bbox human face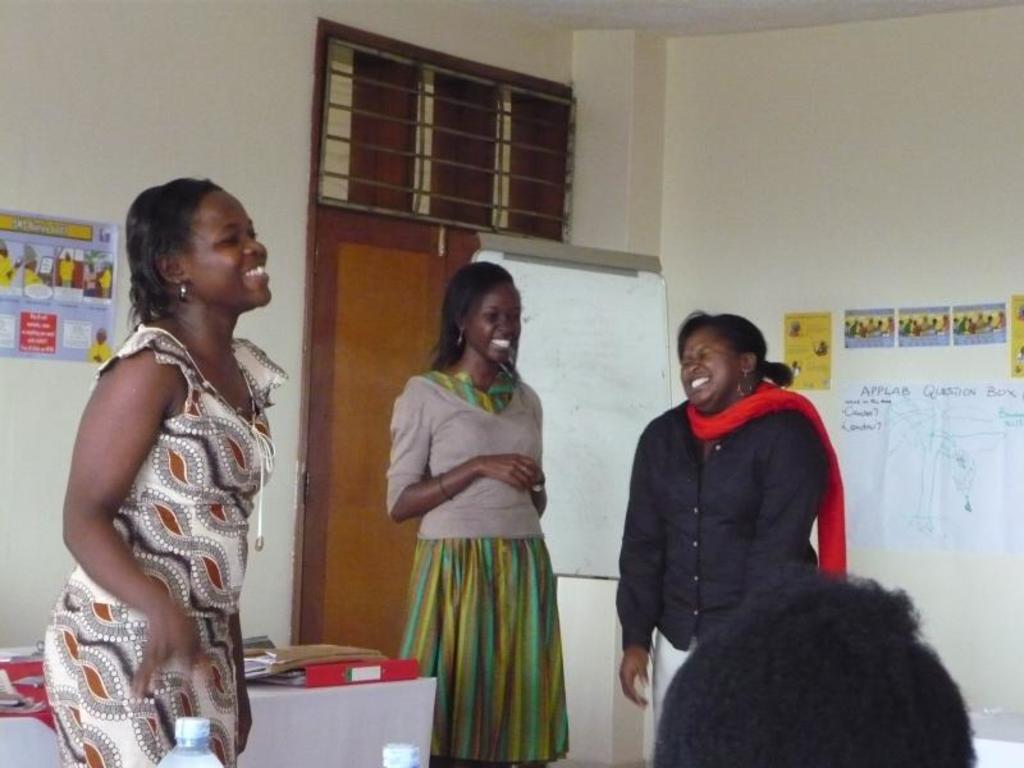
region(466, 283, 520, 361)
